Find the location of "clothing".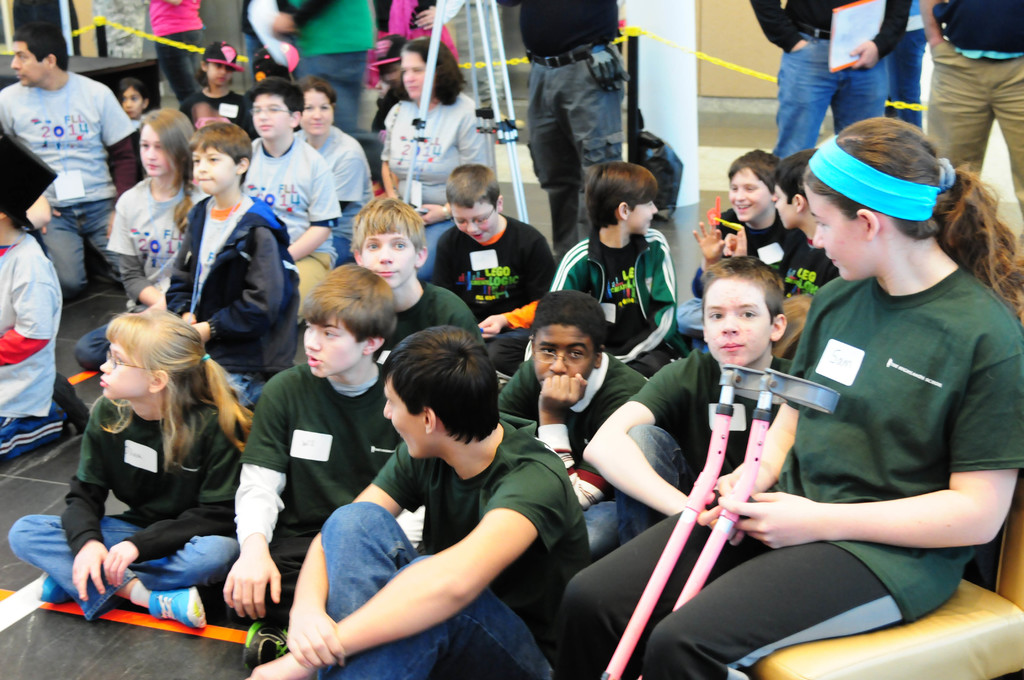
Location: l=239, t=126, r=348, b=265.
